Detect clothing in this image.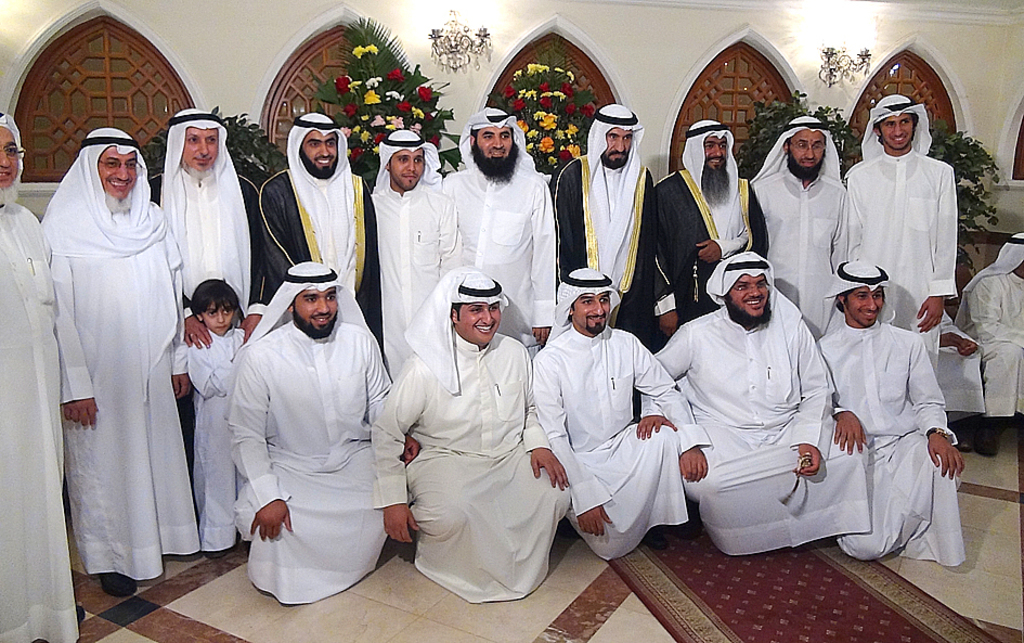
Detection: bbox=(638, 305, 872, 553).
